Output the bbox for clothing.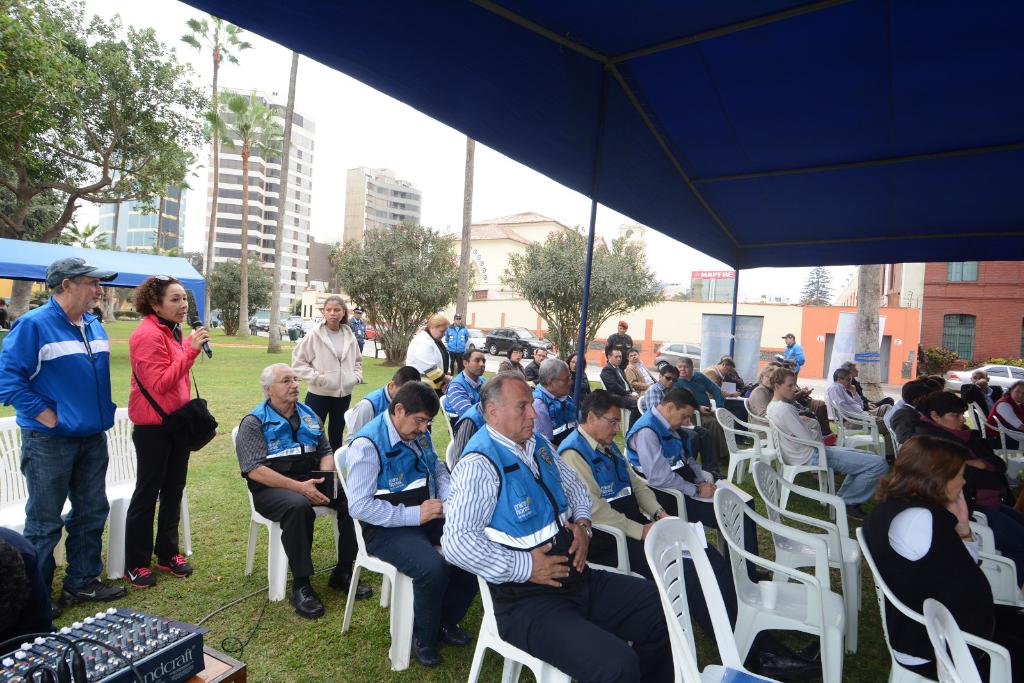
crop(634, 385, 668, 421).
